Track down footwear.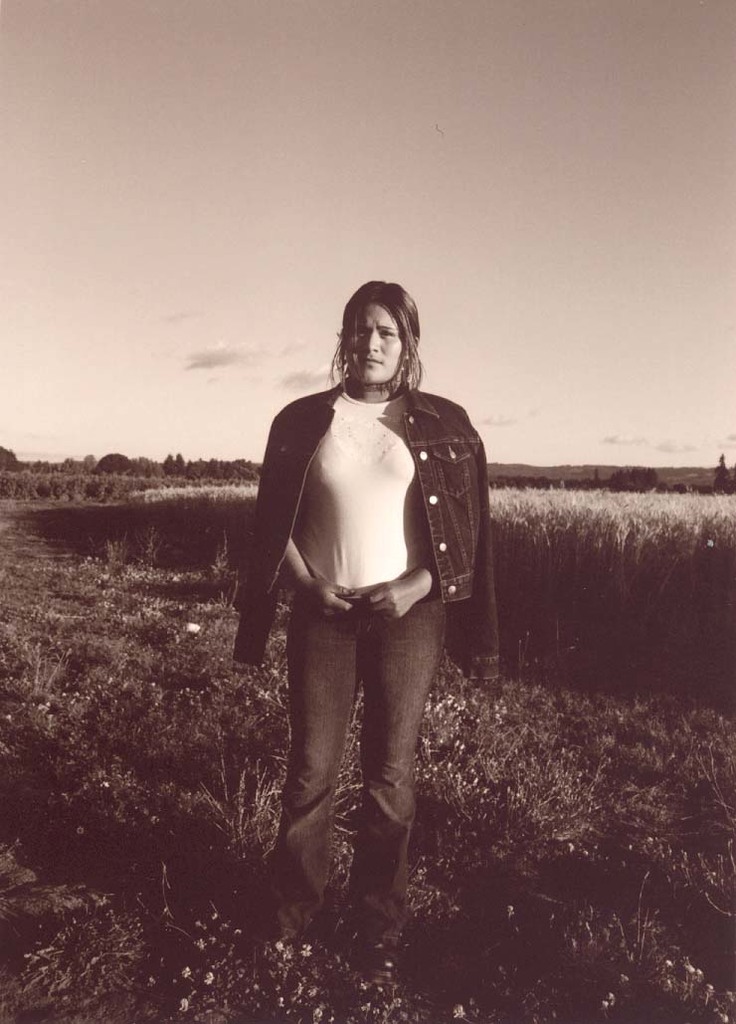
Tracked to {"x1": 274, "y1": 926, "x2": 296, "y2": 952}.
